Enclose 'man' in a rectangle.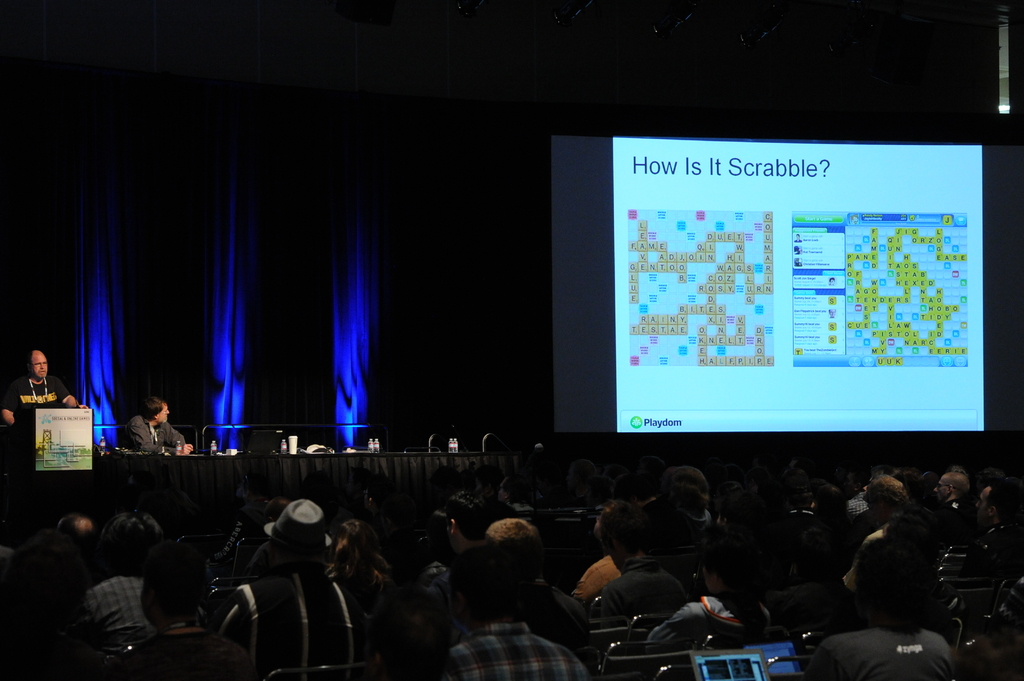
(left=207, top=490, right=349, bottom=680).
